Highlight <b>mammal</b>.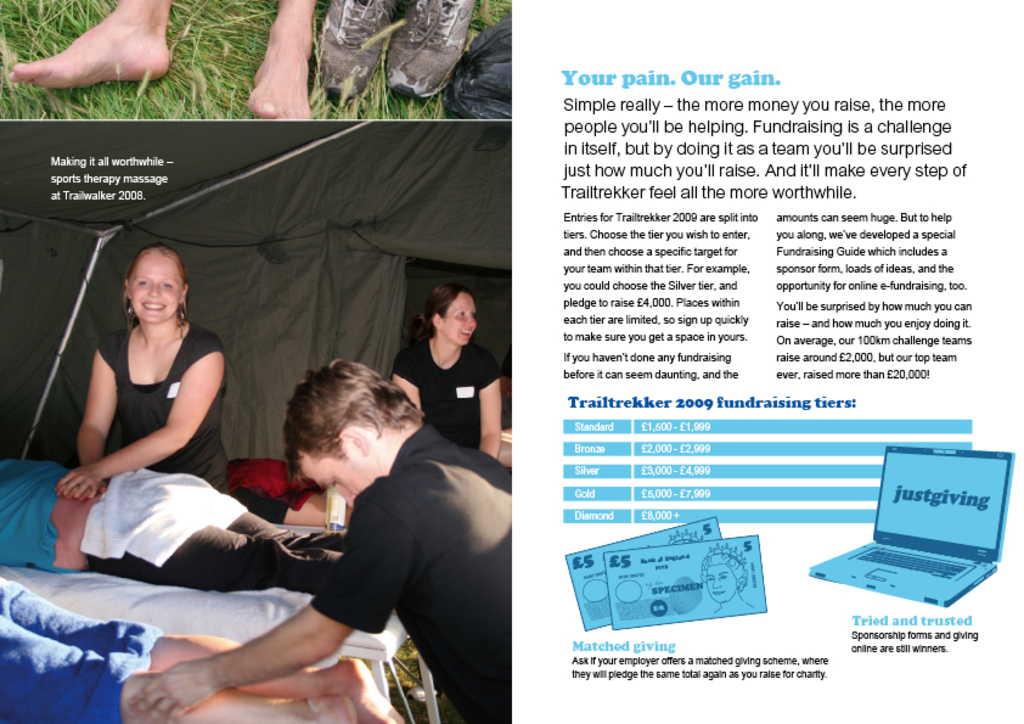
Highlighted region: 0:574:400:723.
